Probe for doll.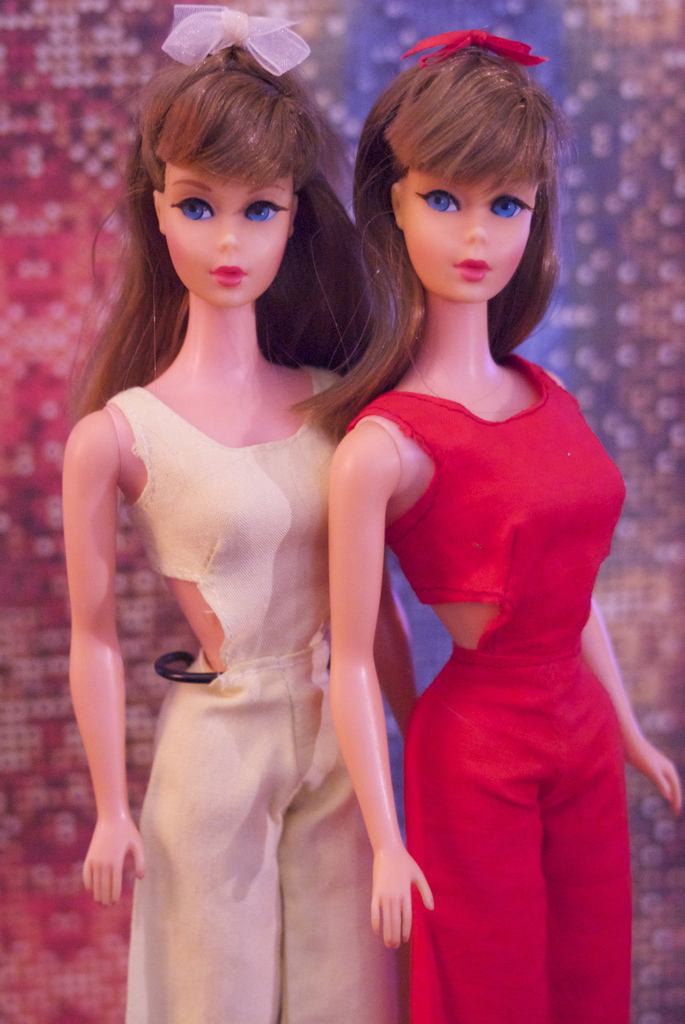
Probe result: locate(64, 10, 405, 1023).
